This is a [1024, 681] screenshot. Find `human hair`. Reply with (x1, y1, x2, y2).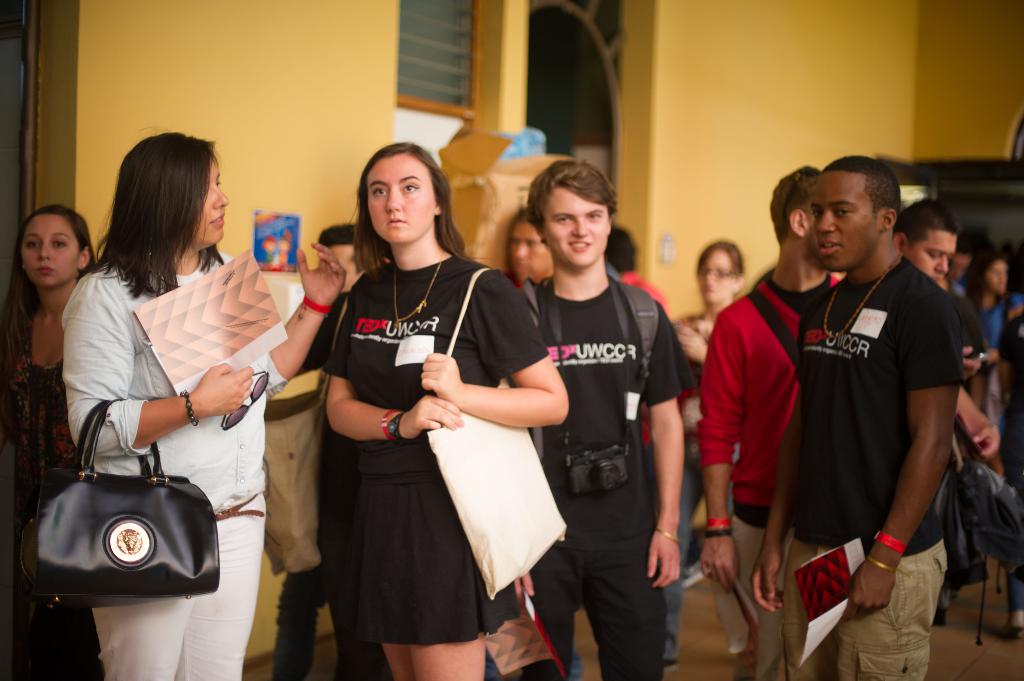
(504, 205, 539, 259).
